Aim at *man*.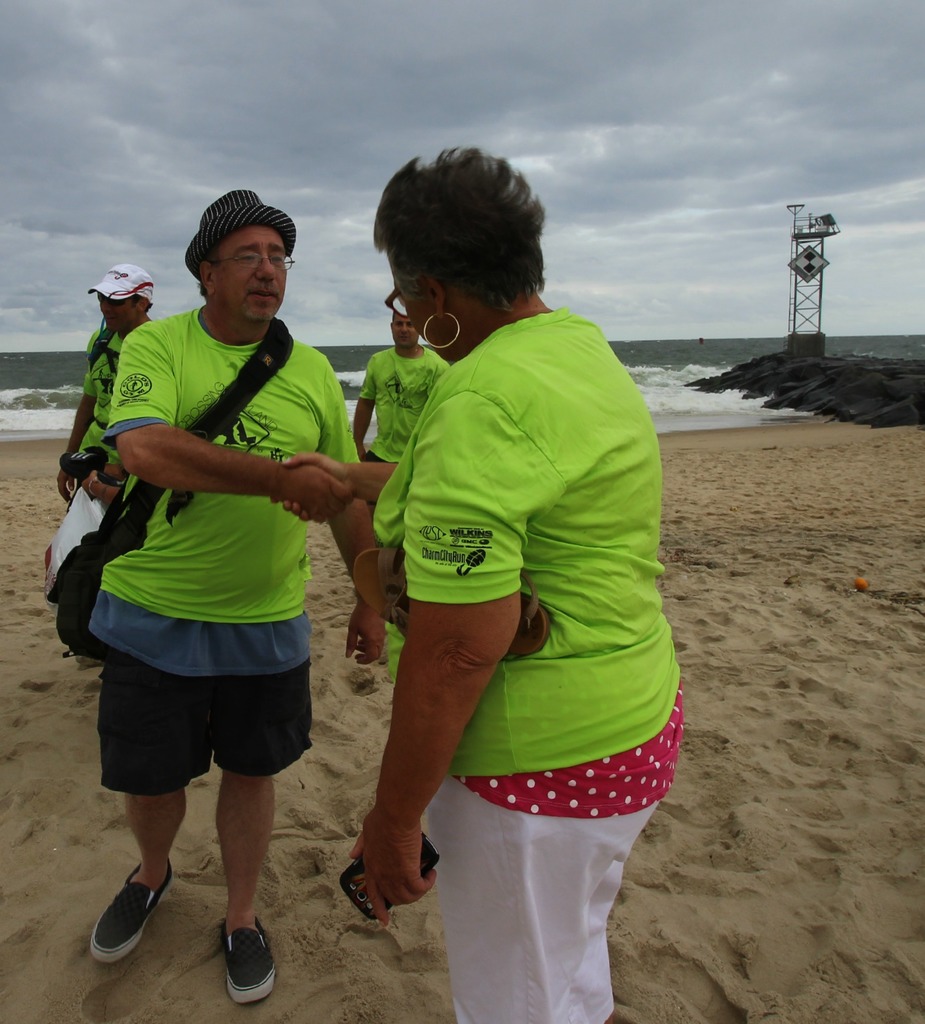
Aimed at locate(58, 264, 158, 673).
